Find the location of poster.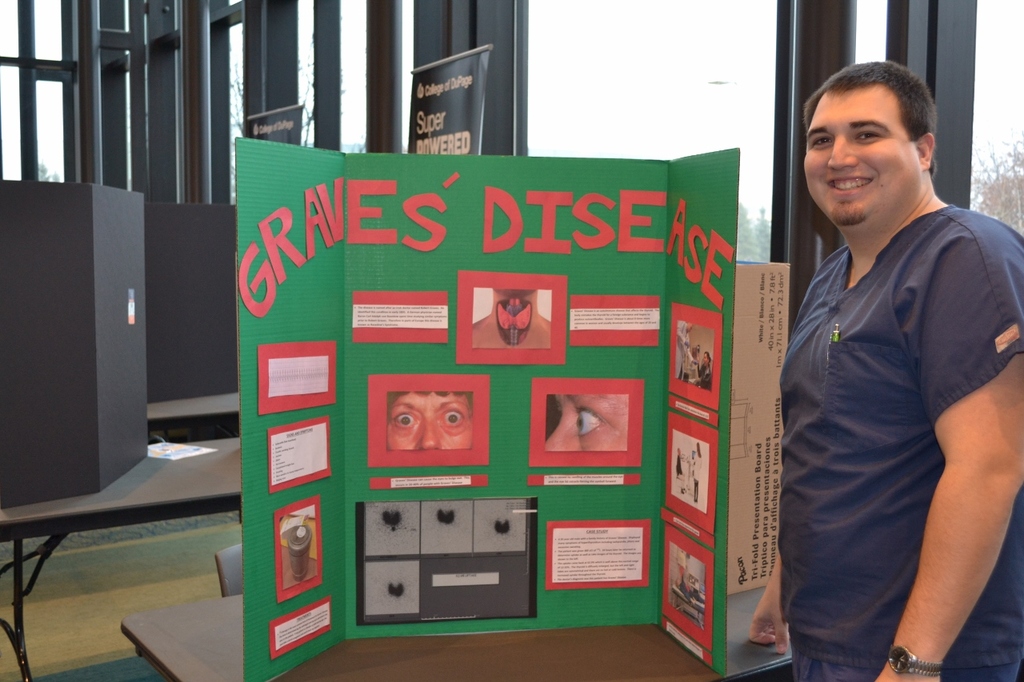
Location: [403, 44, 494, 158].
